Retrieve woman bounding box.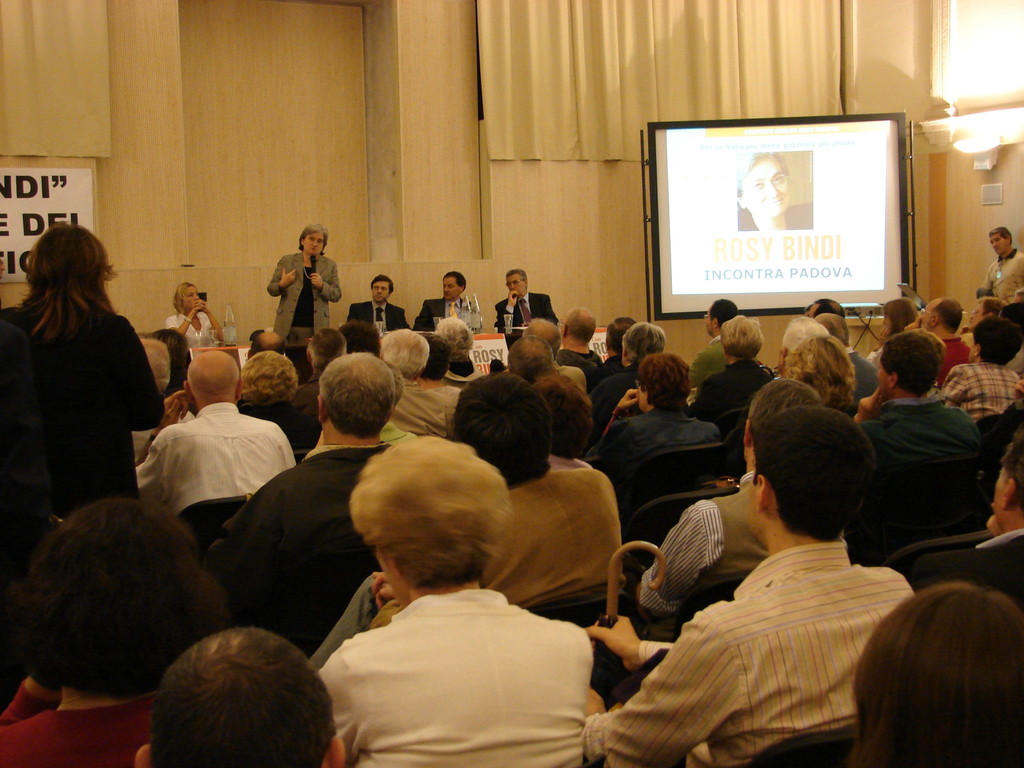
Bounding box: <box>0,219,170,581</box>.
